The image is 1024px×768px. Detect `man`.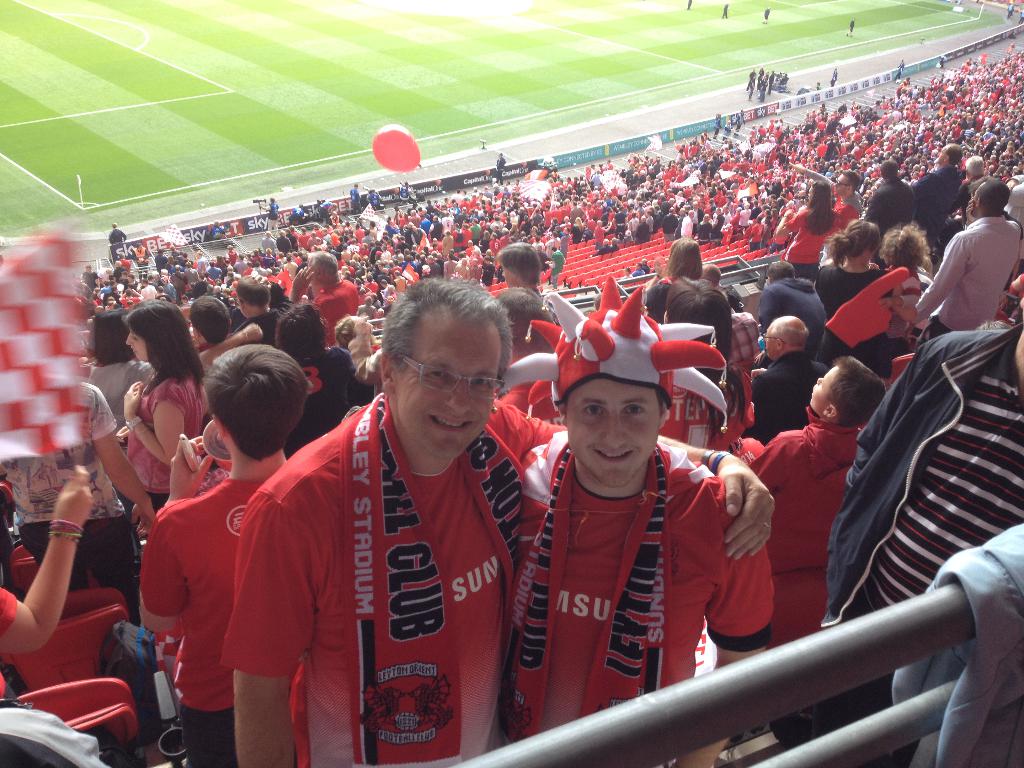
Detection: region(723, 119, 732, 143).
